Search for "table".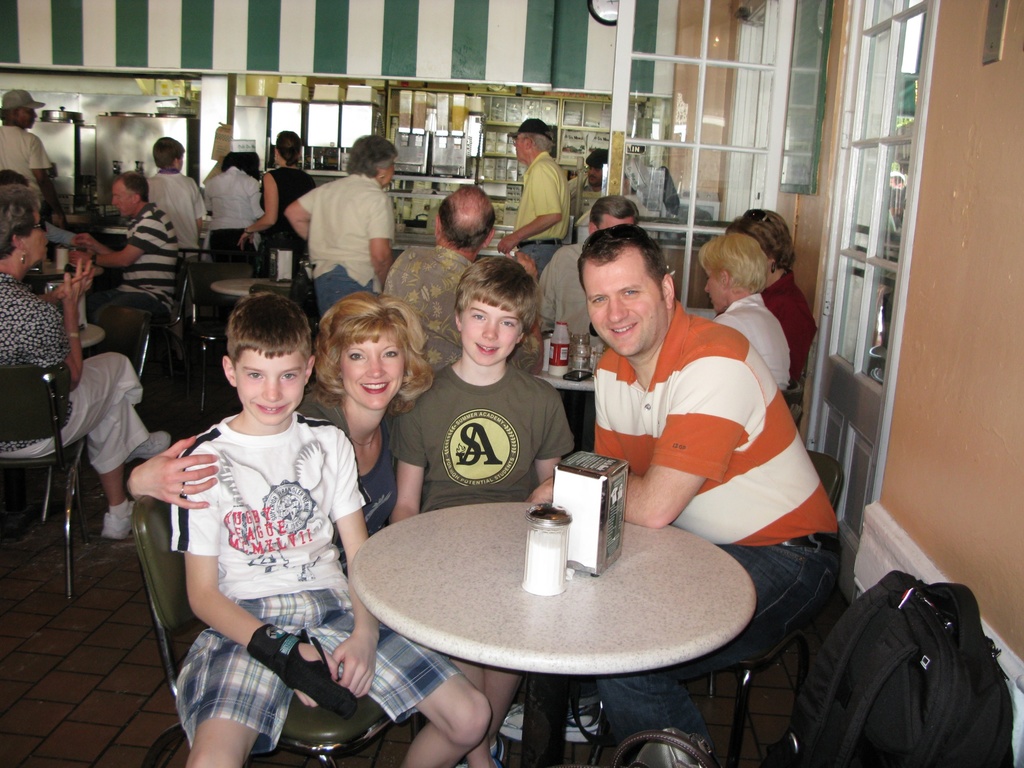
Found at (left=78, top=320, right=104, bottom=349).
